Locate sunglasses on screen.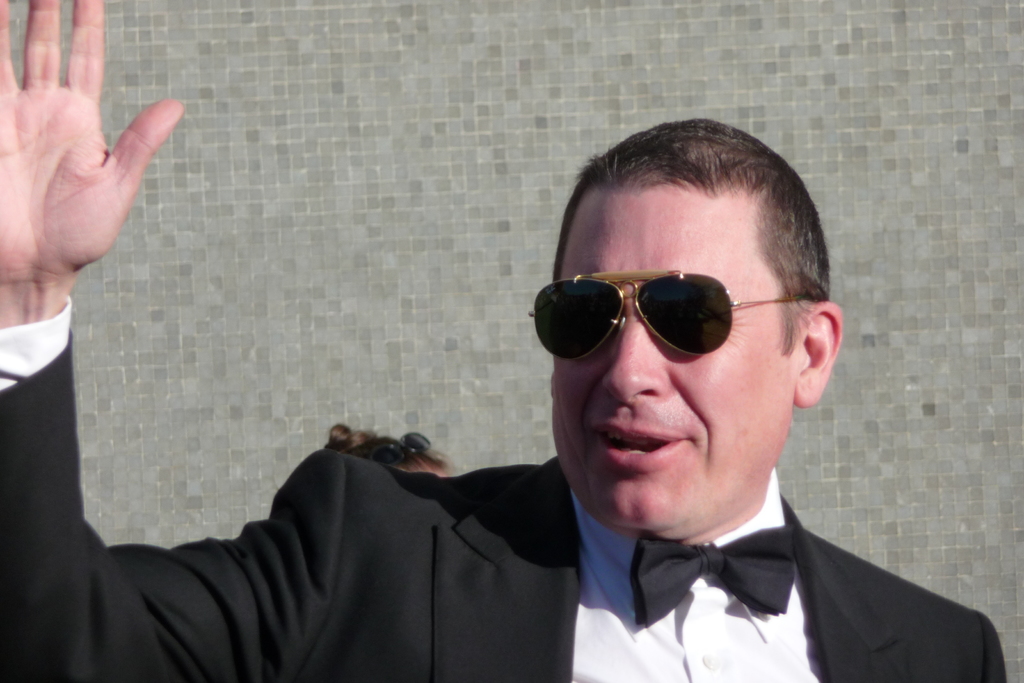
On screen at {"left": 528, "top": 272, "right": 796, "bottom": 365}.
